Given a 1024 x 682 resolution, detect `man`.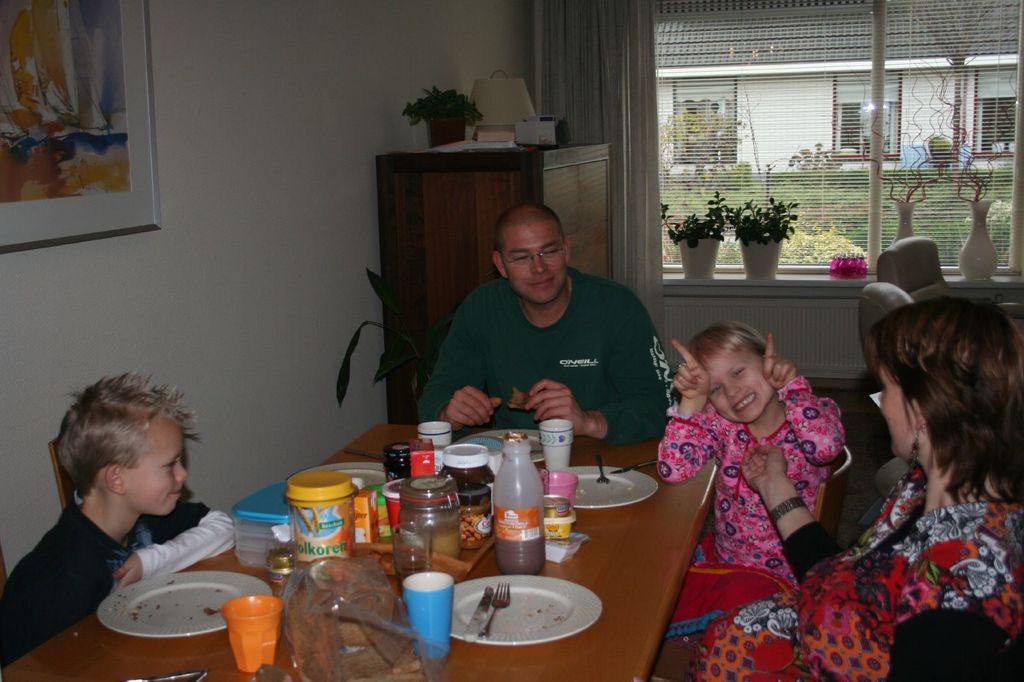
bbox=(406, 201, 692, 453).
